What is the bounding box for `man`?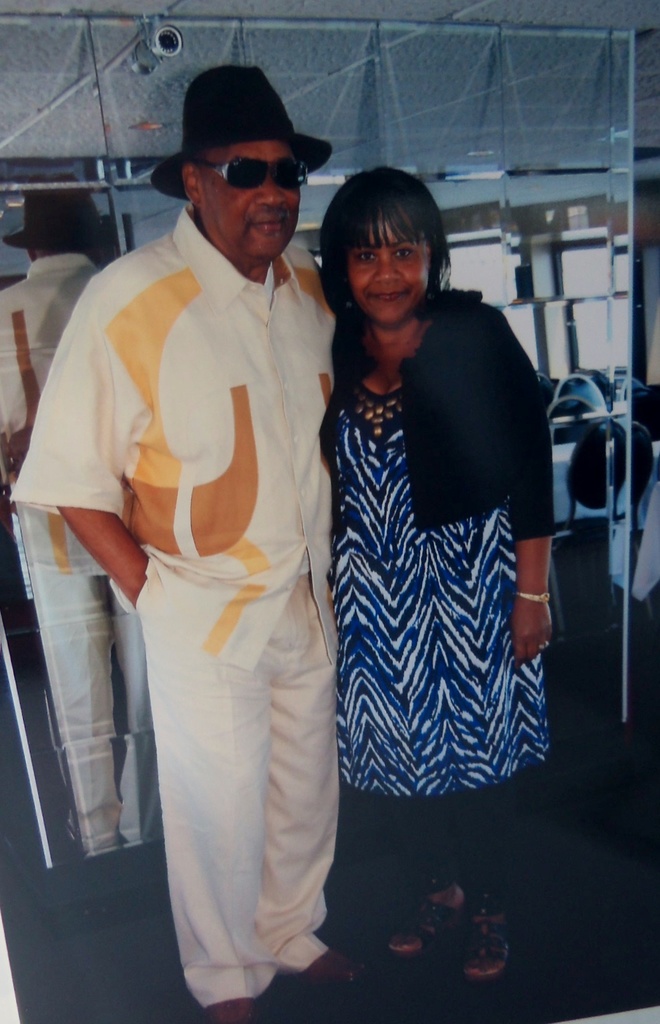
box(0, 176, 169, 851).
